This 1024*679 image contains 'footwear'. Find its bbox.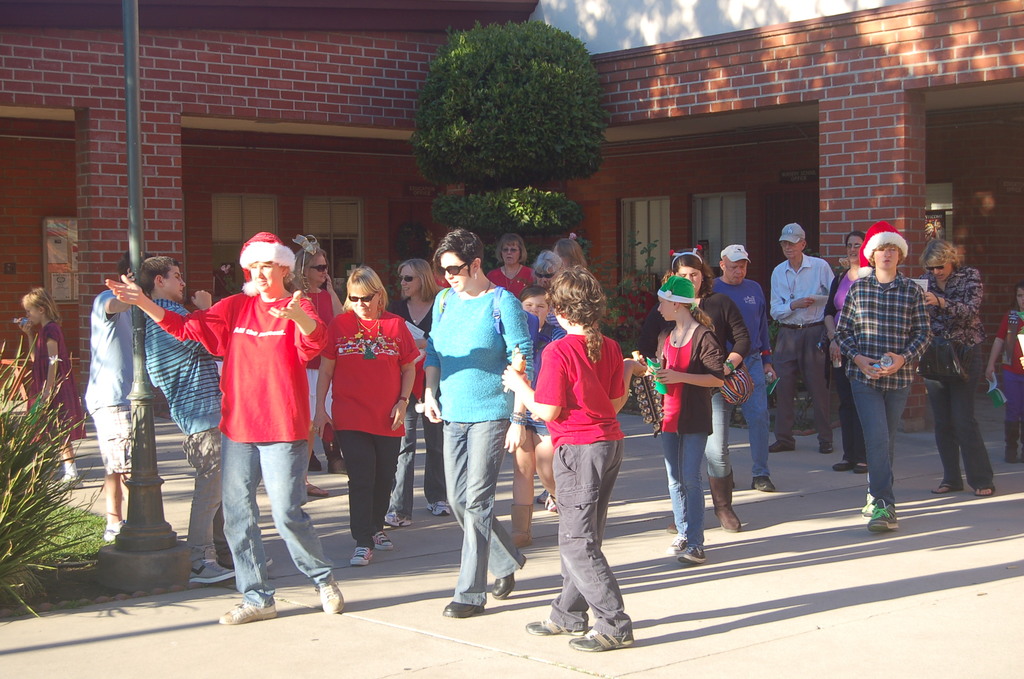
rect(493, 552, 524, 600).
